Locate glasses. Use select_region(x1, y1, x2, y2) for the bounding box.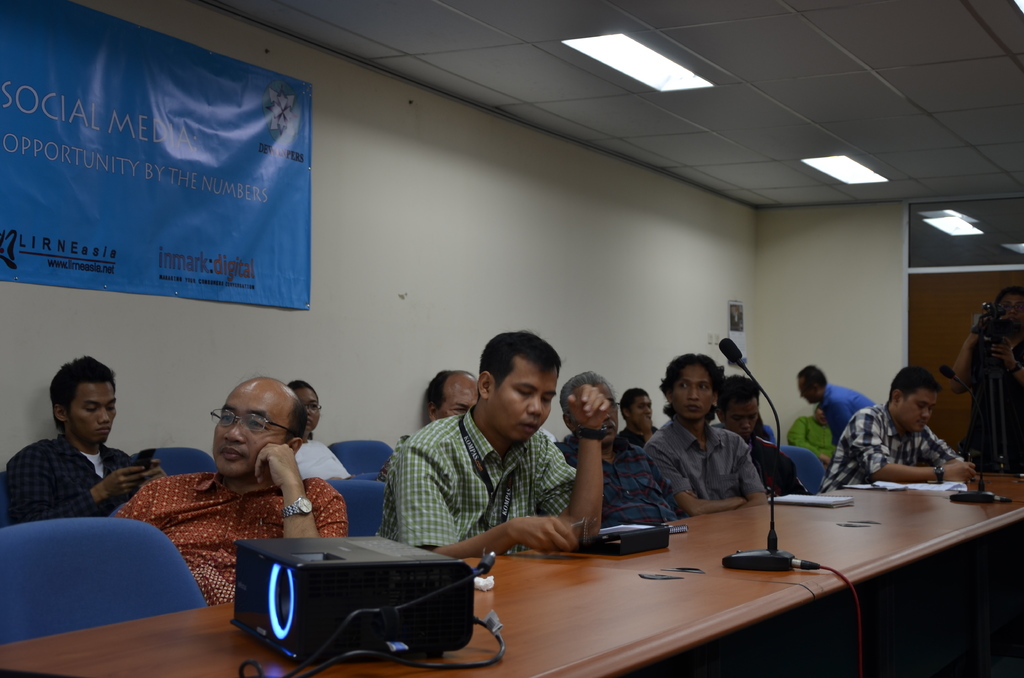
select_region(609, 399, 620, 412).
